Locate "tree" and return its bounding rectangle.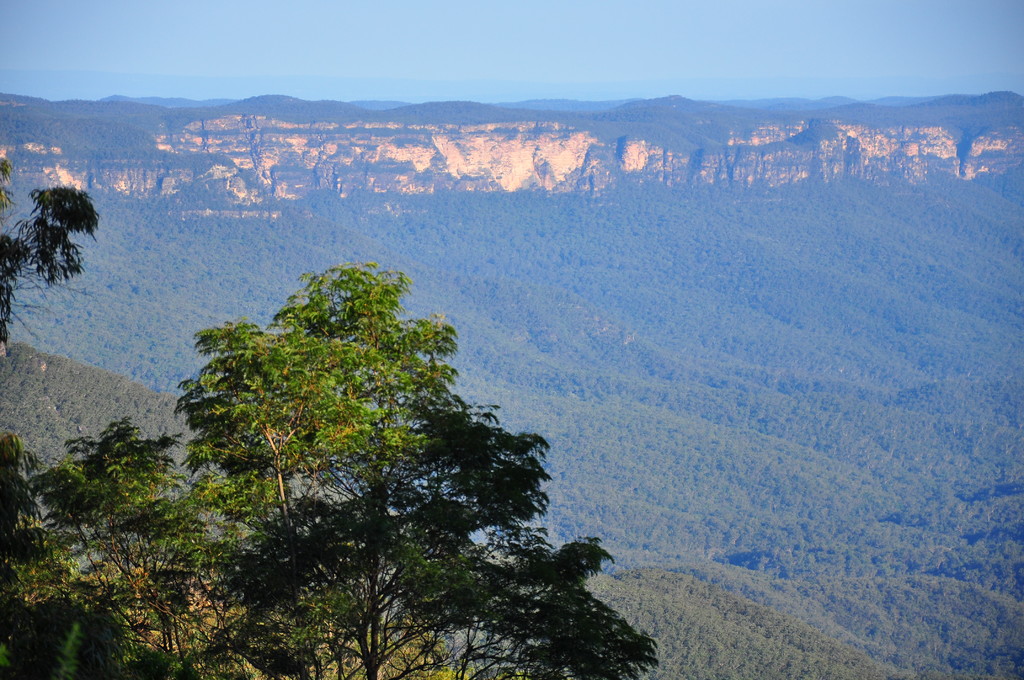
[10, 148, 100, 339].
